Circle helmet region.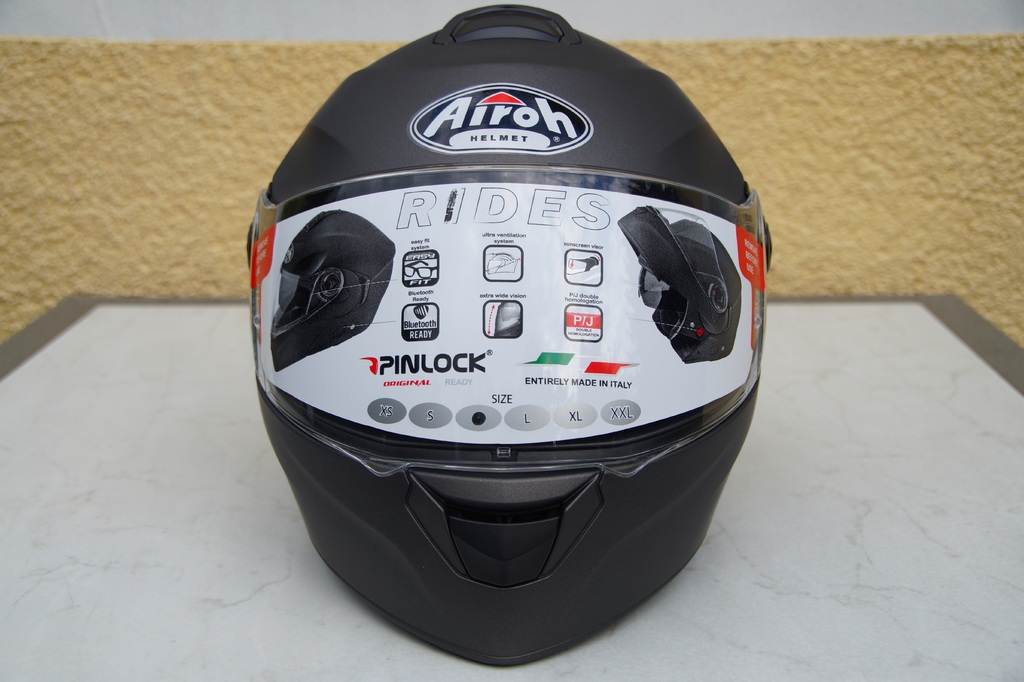
Region: (230, 17, 772, 621).
